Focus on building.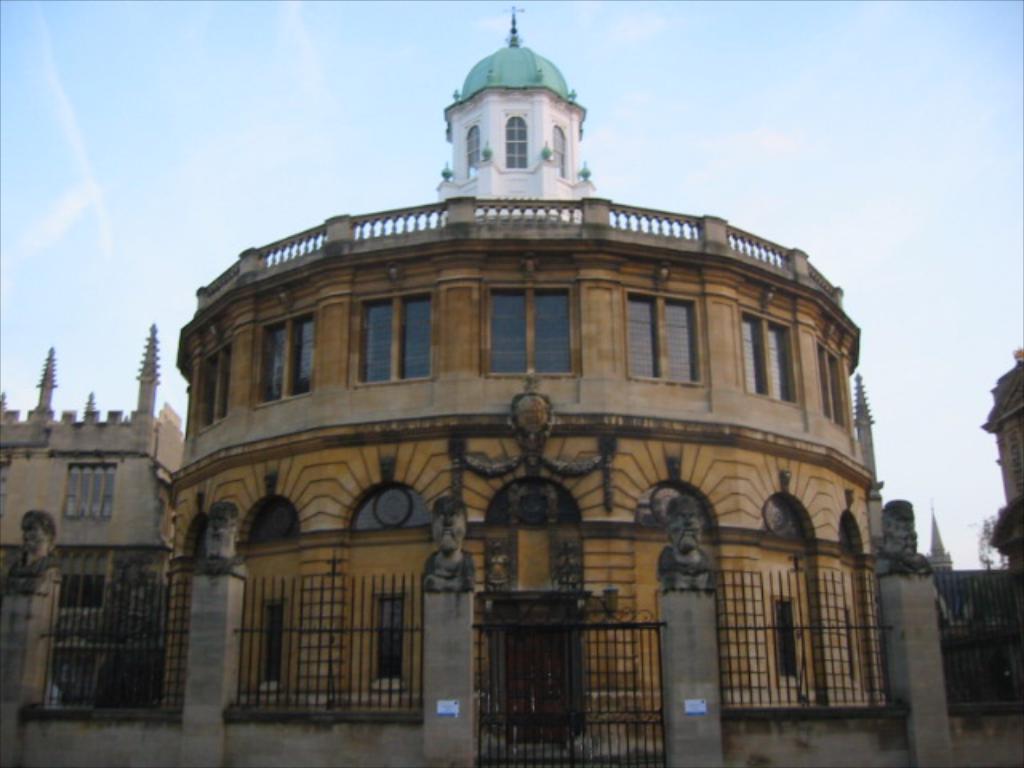
Focused at [0, 0, 1022, 766].
